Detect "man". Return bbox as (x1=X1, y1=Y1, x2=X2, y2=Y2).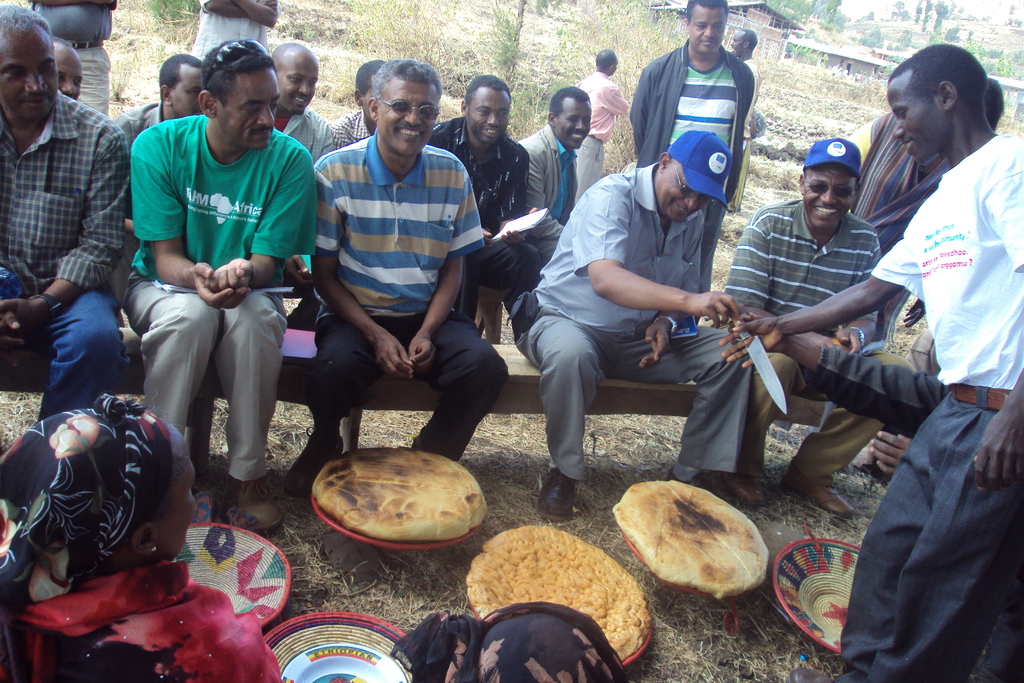
(x1=516, y1=86, x2=593, y2=266).
